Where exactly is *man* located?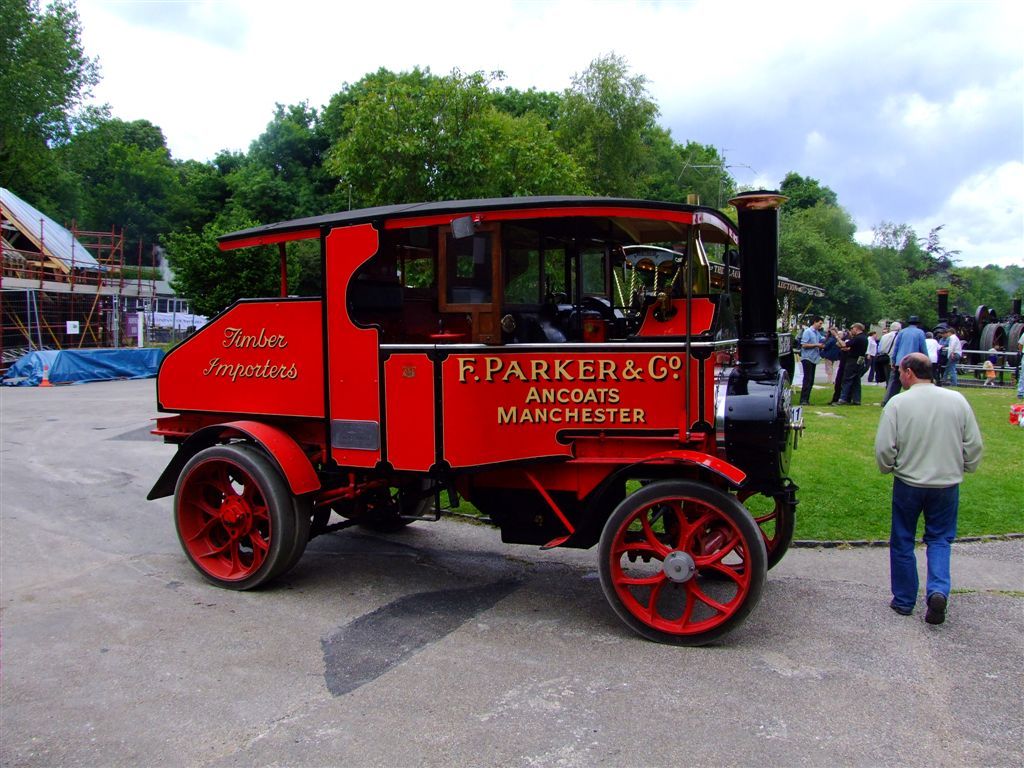
Its bounding box is detection(836, 317, 860, 407).
